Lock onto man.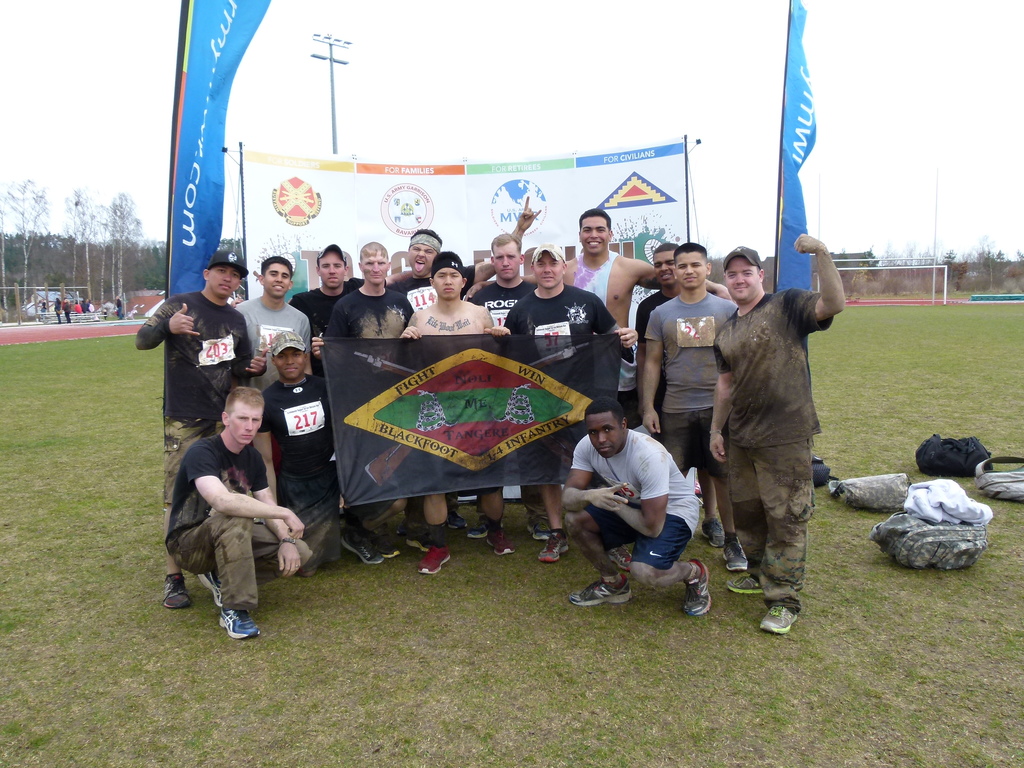
Locked: <region>563, 394, 710, 617</region>.
